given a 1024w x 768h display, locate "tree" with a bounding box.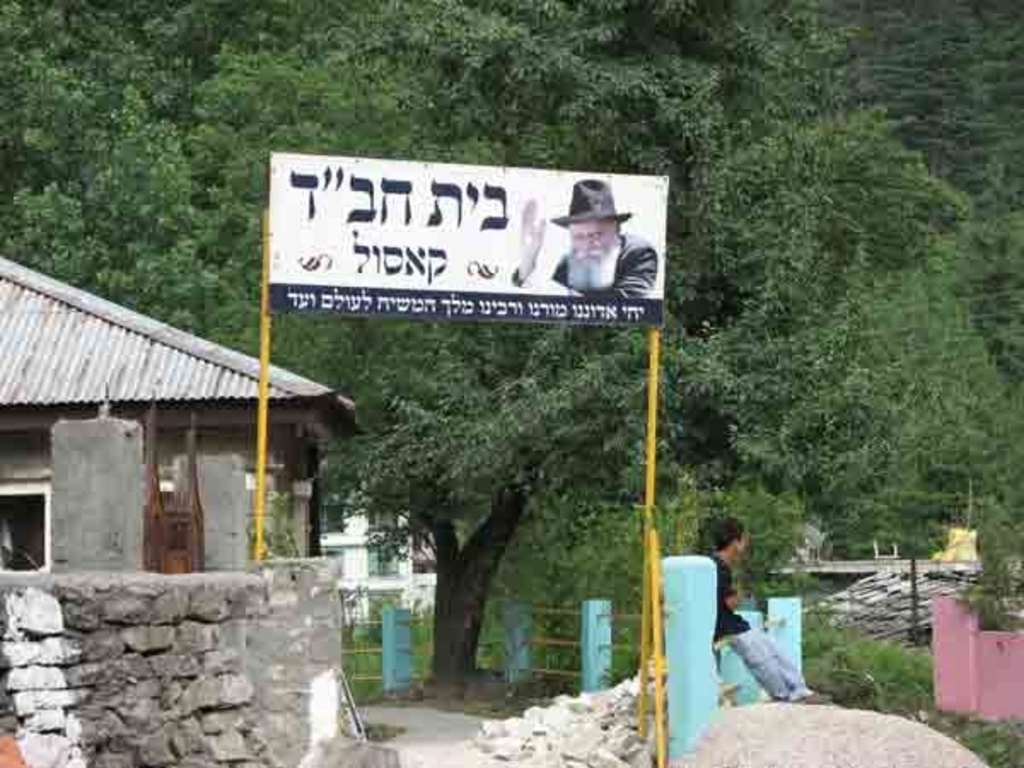
Located: <box>0,0,181,278</box>.
